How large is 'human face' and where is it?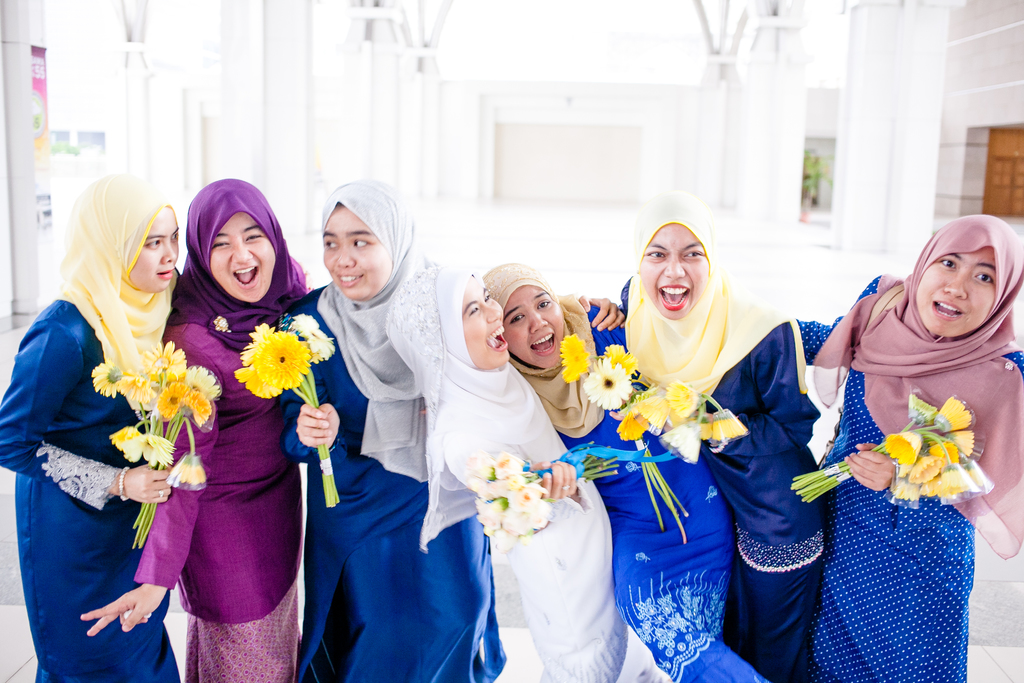
Bounding box: detection(326, 204, 390, 302).
